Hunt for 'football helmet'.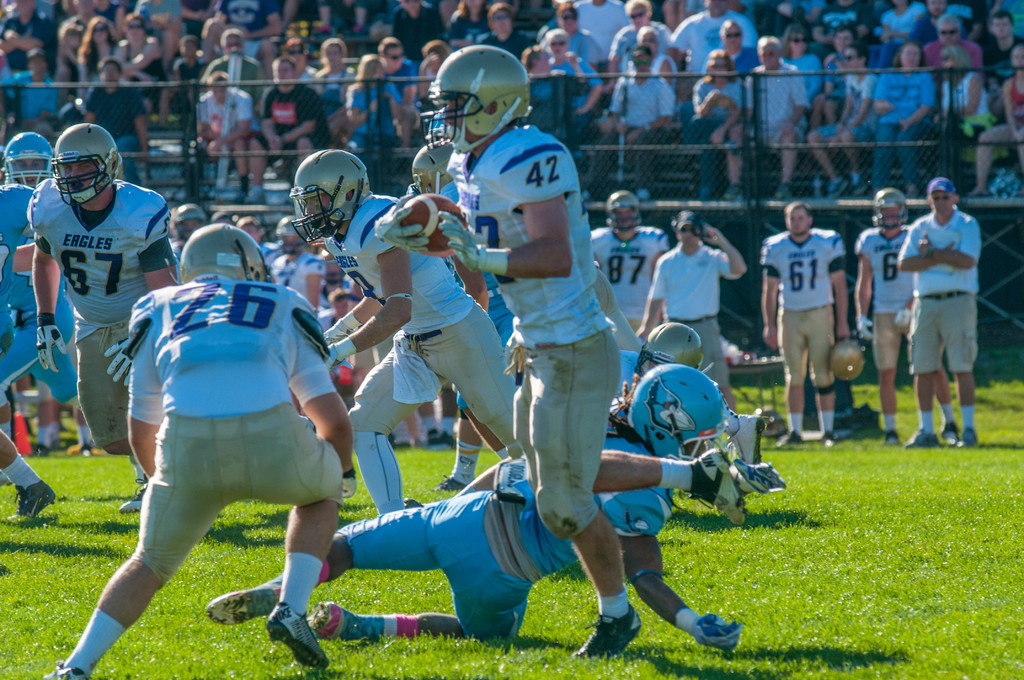
Hunted down at rect(630, 359, 737, 460).
